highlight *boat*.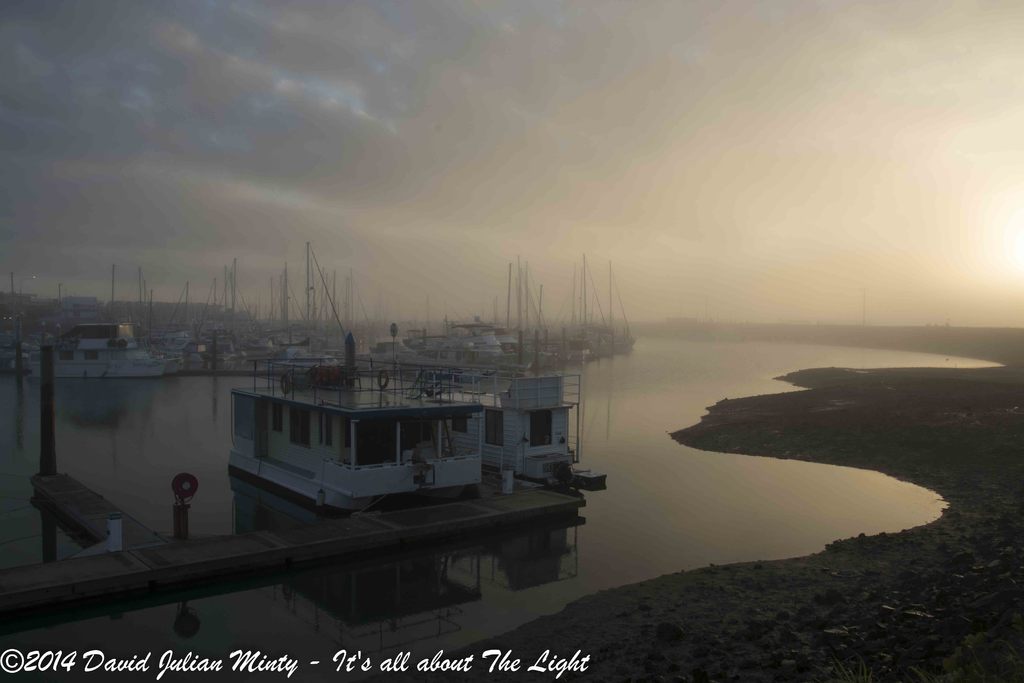
Highlighted region: 197, 291, 589, 536.
